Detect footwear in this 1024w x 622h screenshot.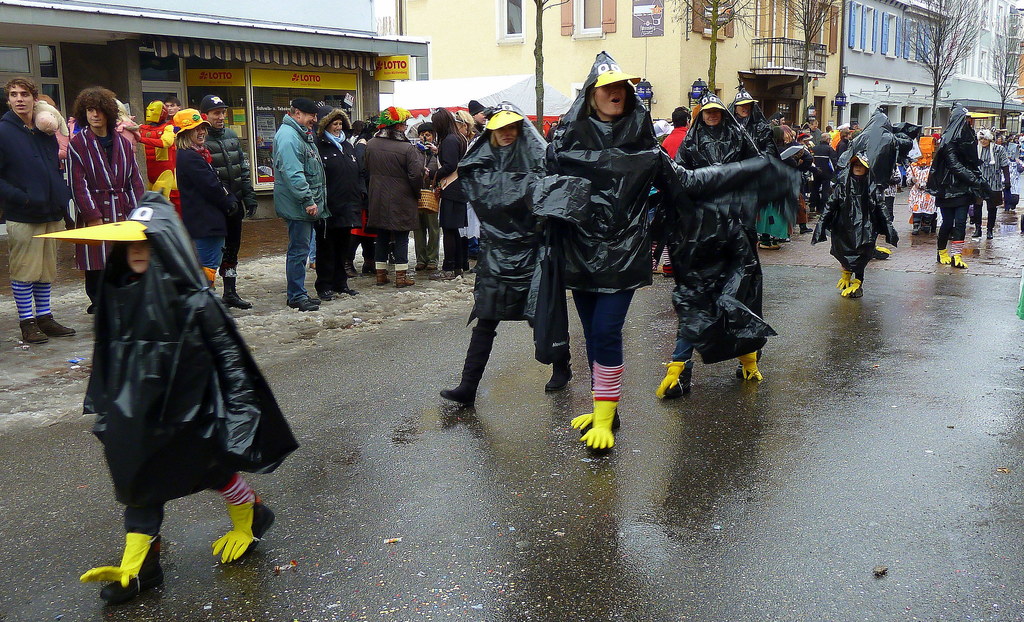
Detection: 360 261 374 274.
